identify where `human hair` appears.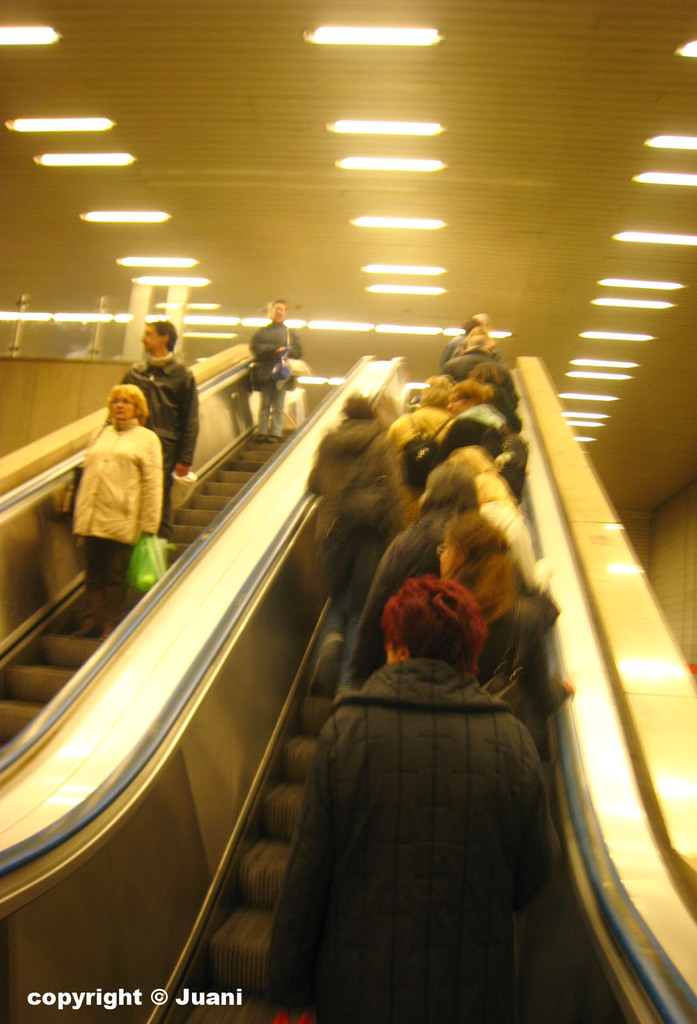
Appears at {"left": 442, "top": 513, "right": 525, "bottom": 634}.
